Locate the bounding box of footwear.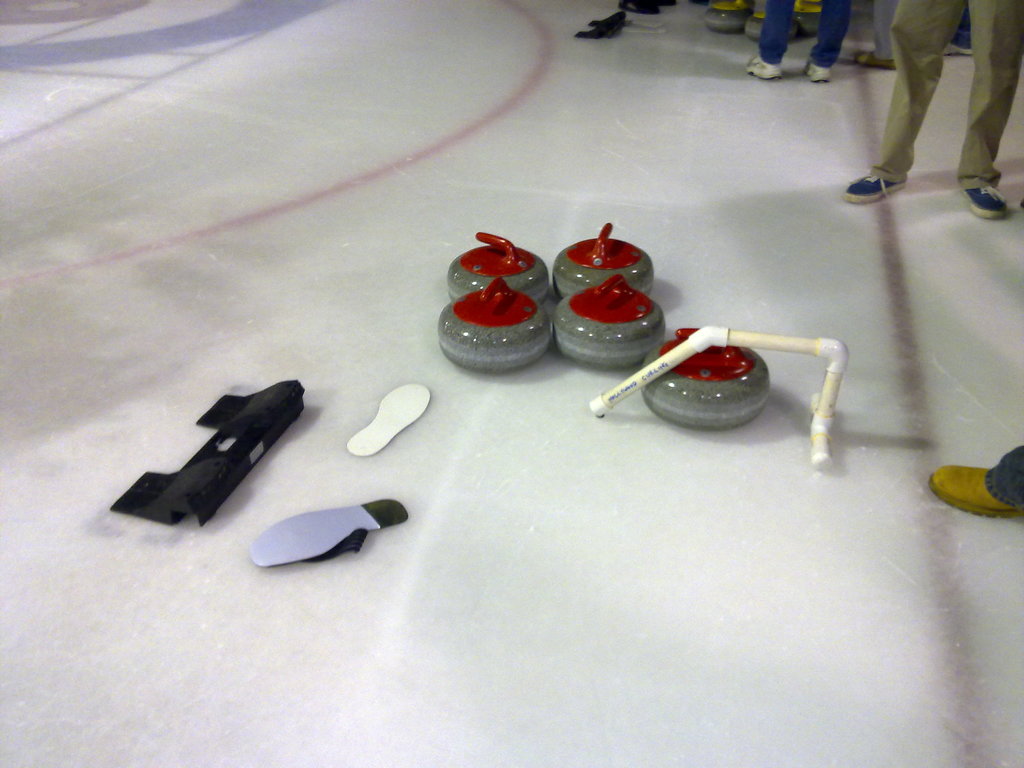
Bounding box: left=928, top=462, right=1021, bottom=519.
